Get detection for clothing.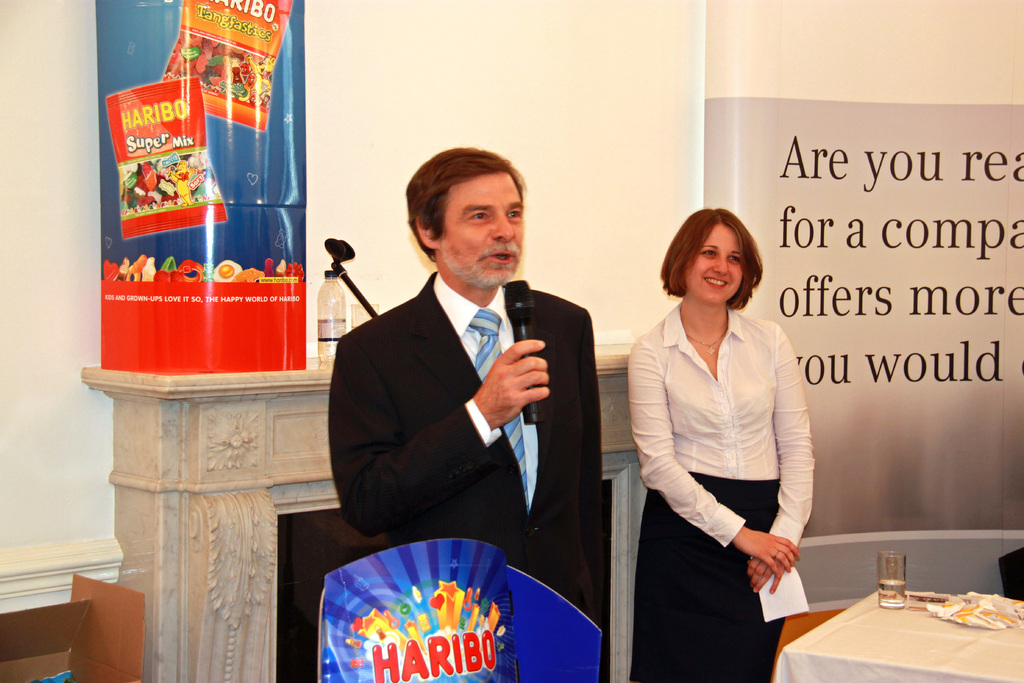
Detection: bbox=[620, 276, 827, 640].
